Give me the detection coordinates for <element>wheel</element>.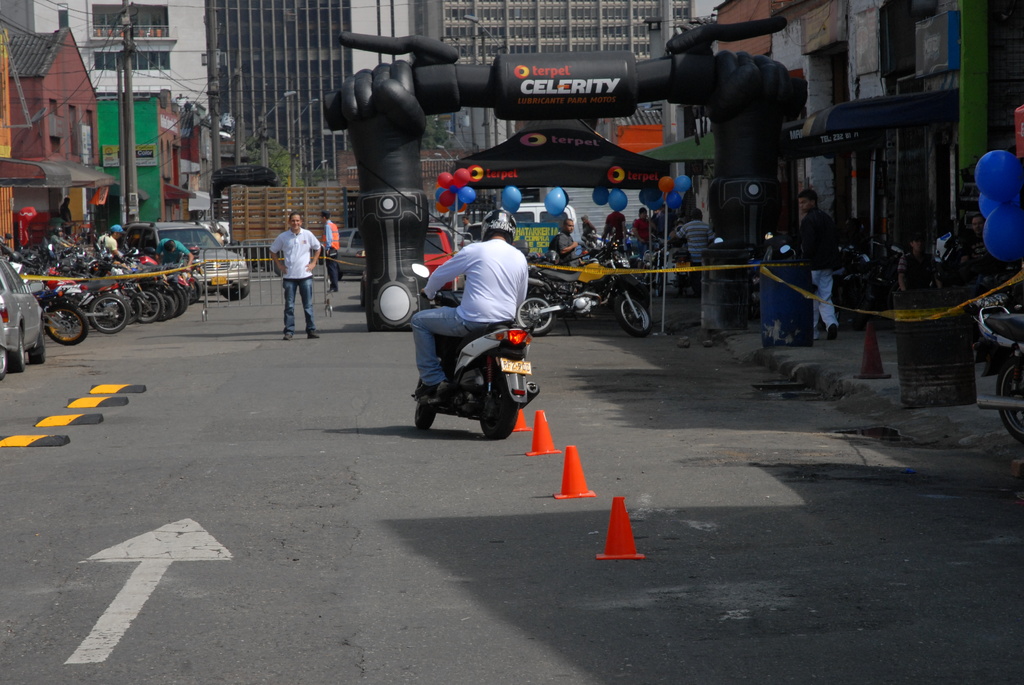
{"x1": 178, "y1": 288, "x2": 188, "y2": 316}.
